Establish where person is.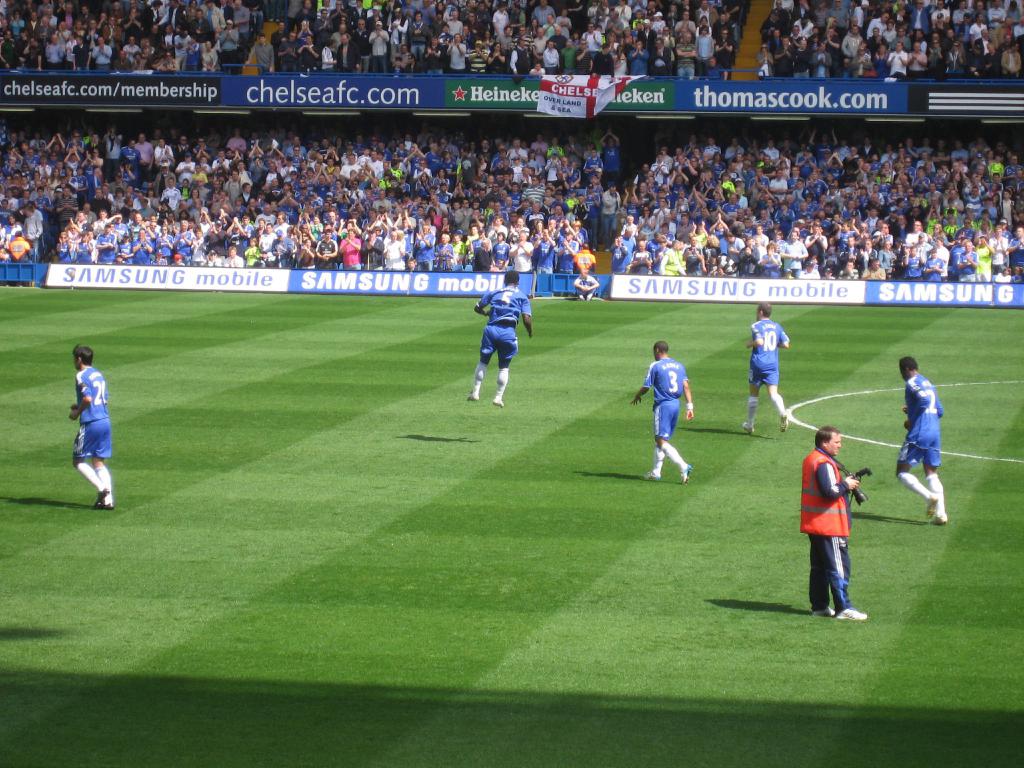
Established at crop(65, 343, 111, 507).
